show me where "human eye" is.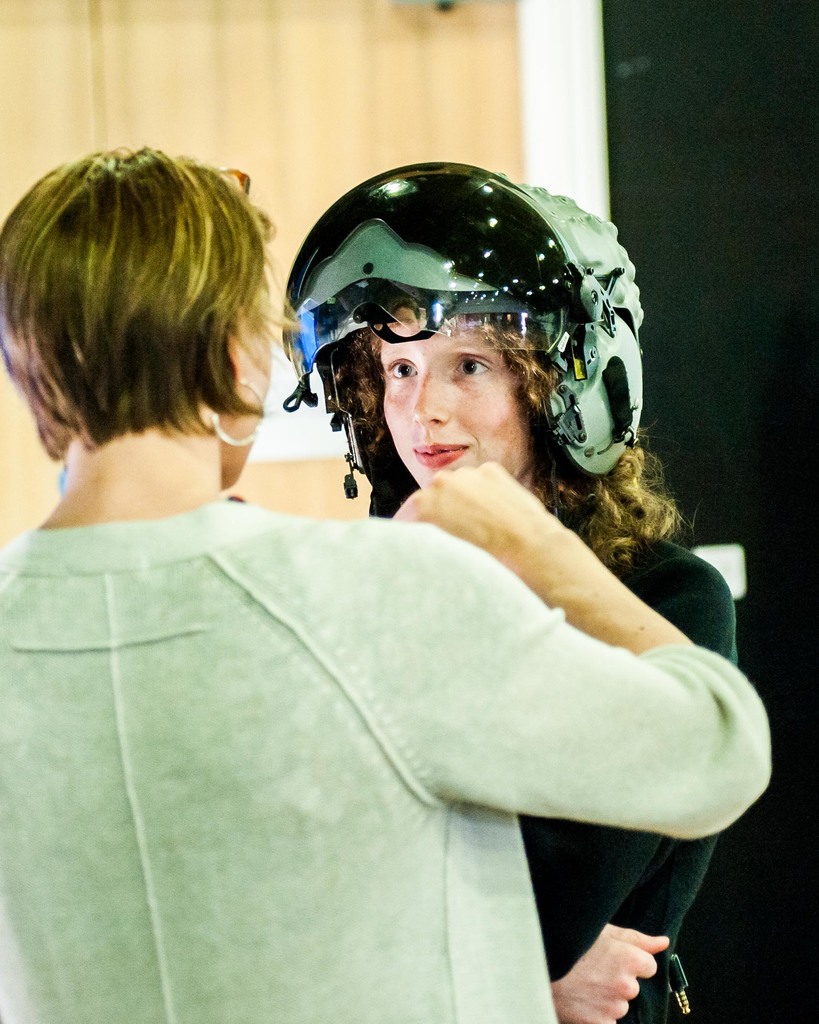
"human eye" is at pyautogui.locateOnScreen(450, 354, 491, 377).
